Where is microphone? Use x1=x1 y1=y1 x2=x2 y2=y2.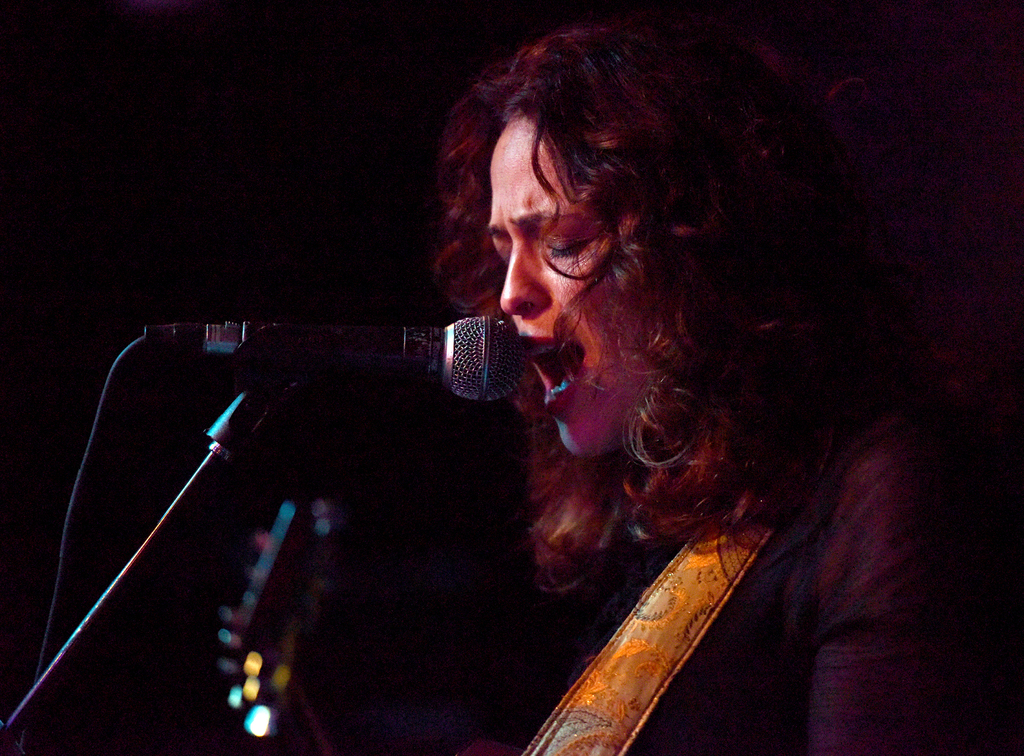
x1=136 y1=309 x2=535 y2=413.
